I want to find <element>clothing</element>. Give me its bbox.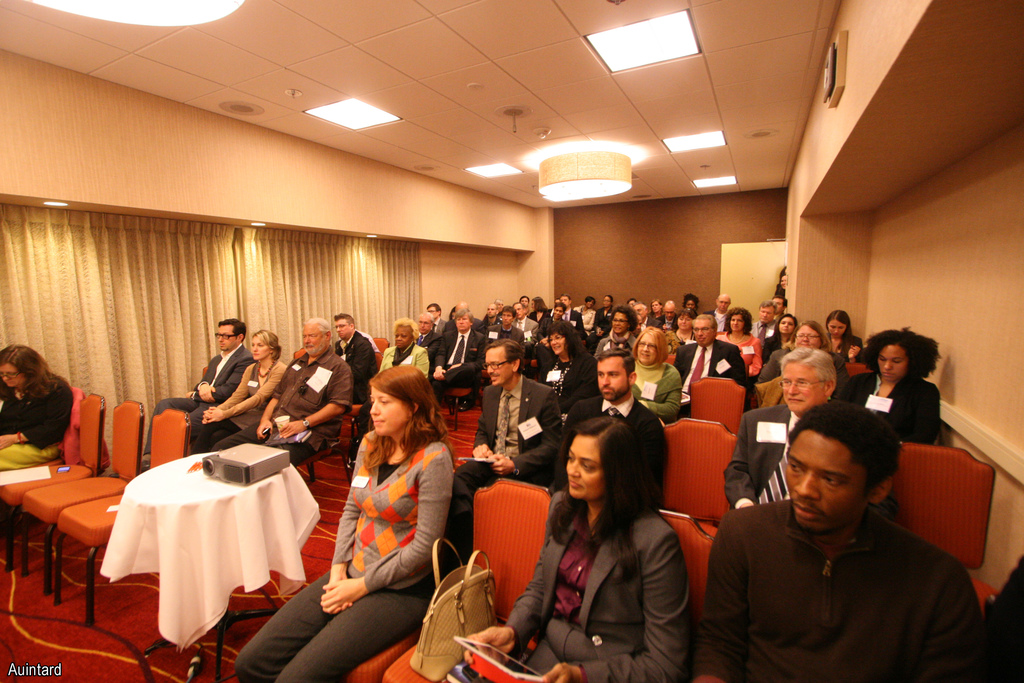
[x1=150, y1=347, x2=242, y2=435].
